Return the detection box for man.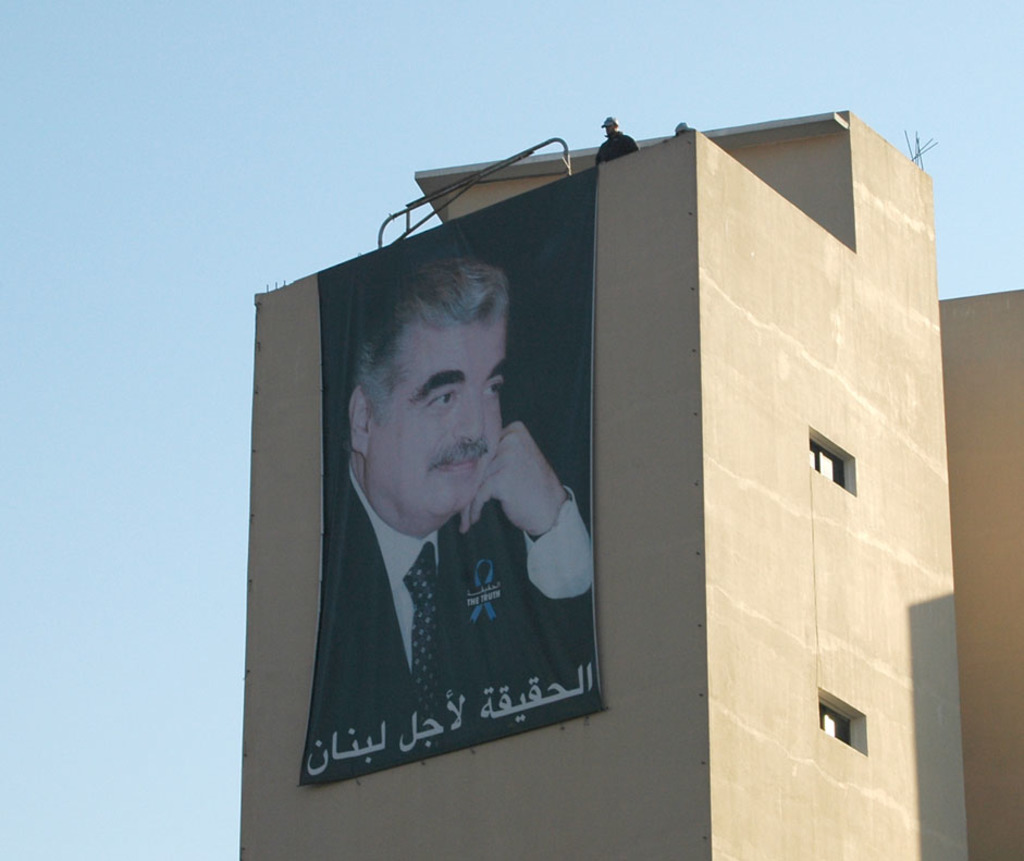
bbox=(267, 235, 591, 737).
